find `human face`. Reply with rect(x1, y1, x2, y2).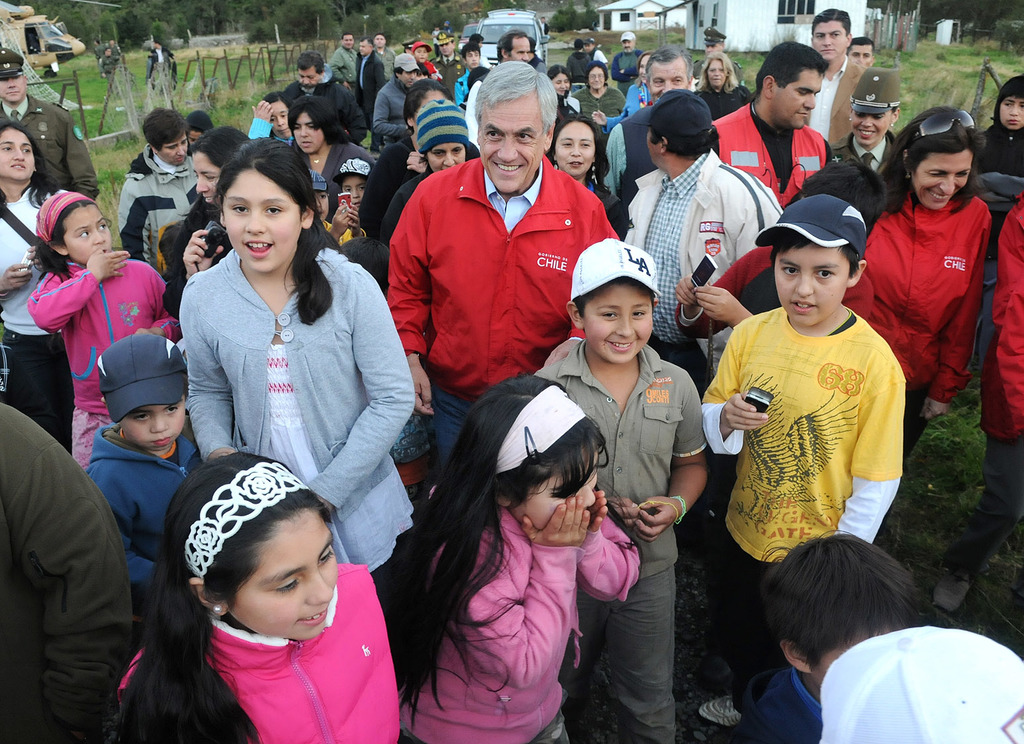
rect(442, 42, 453, 56).
